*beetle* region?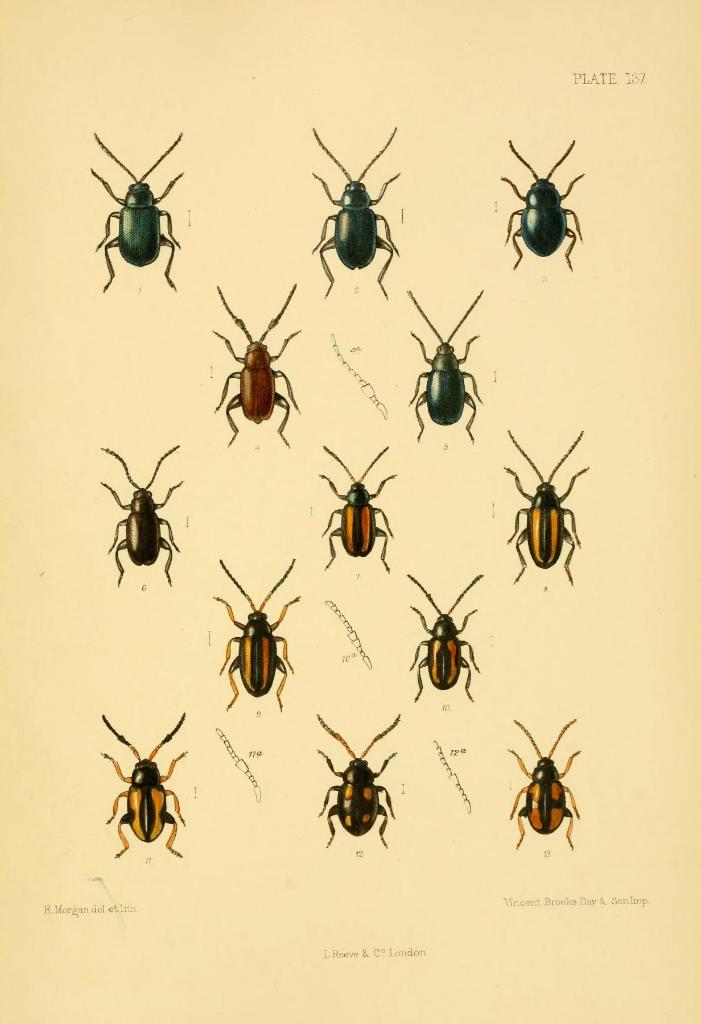
pyautogui.locateOnScreen(406, 572, 487, 706)
